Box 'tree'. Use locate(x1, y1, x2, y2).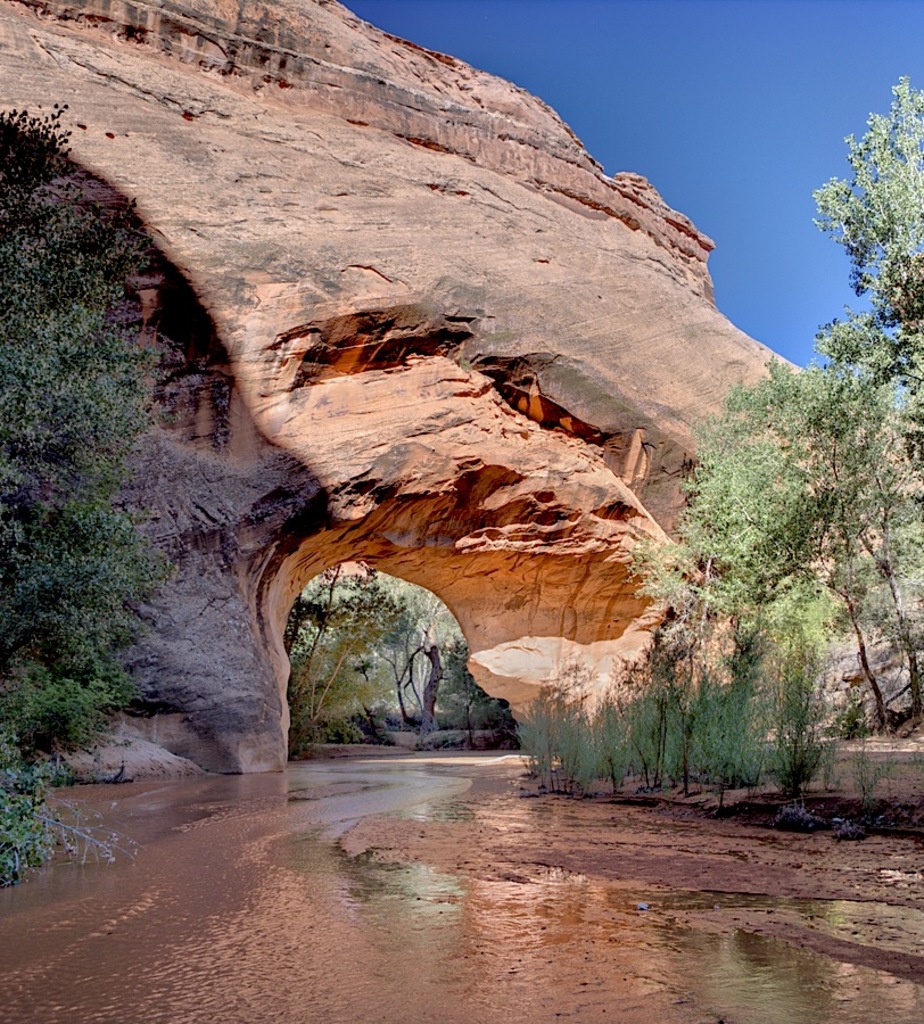
locate(814, 66, 923, 345).
